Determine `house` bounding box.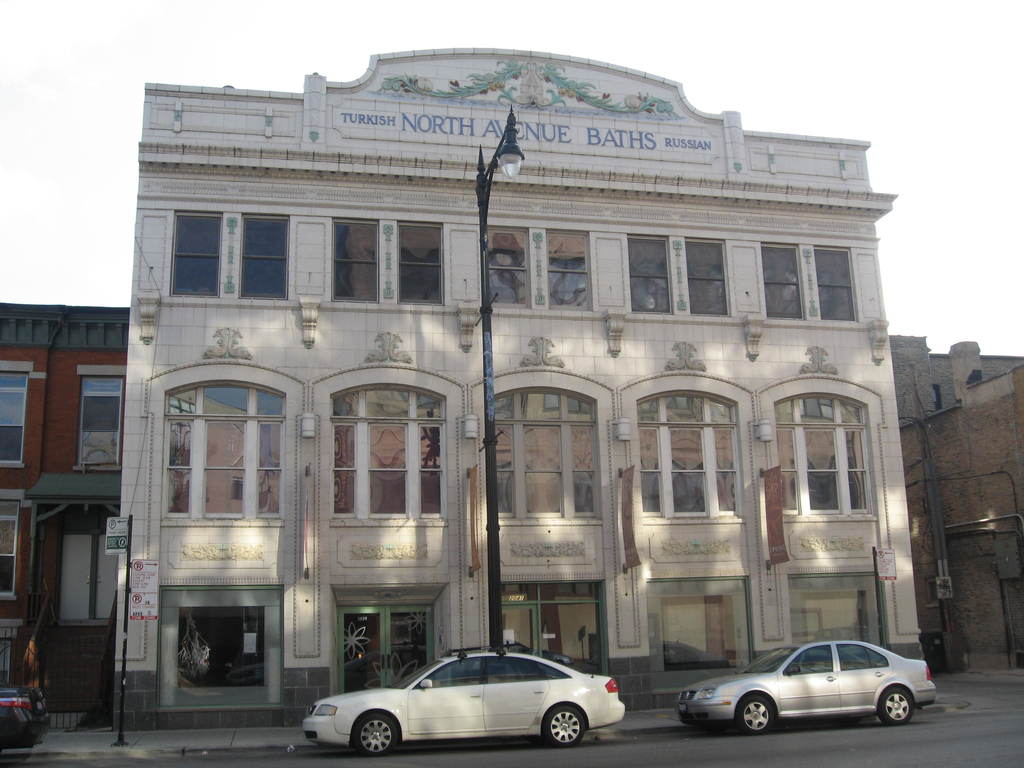
Determined: BBox(890, 336, 1023, 676).
